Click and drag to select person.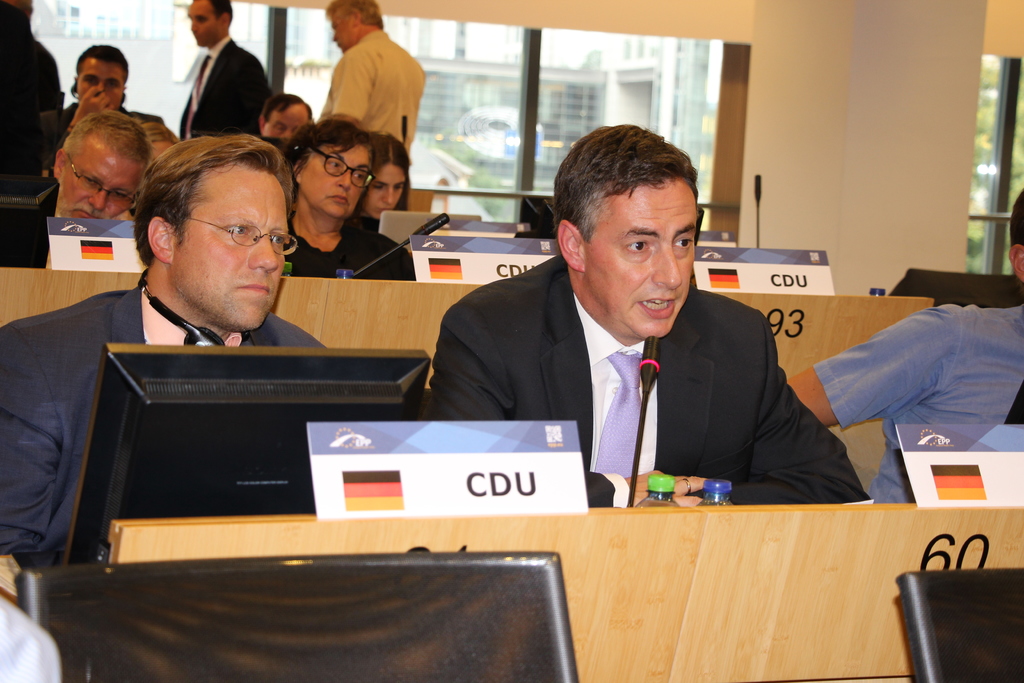
Selection: {"left": 317, "top": 0, "right": 427, "bottom": 154}.
